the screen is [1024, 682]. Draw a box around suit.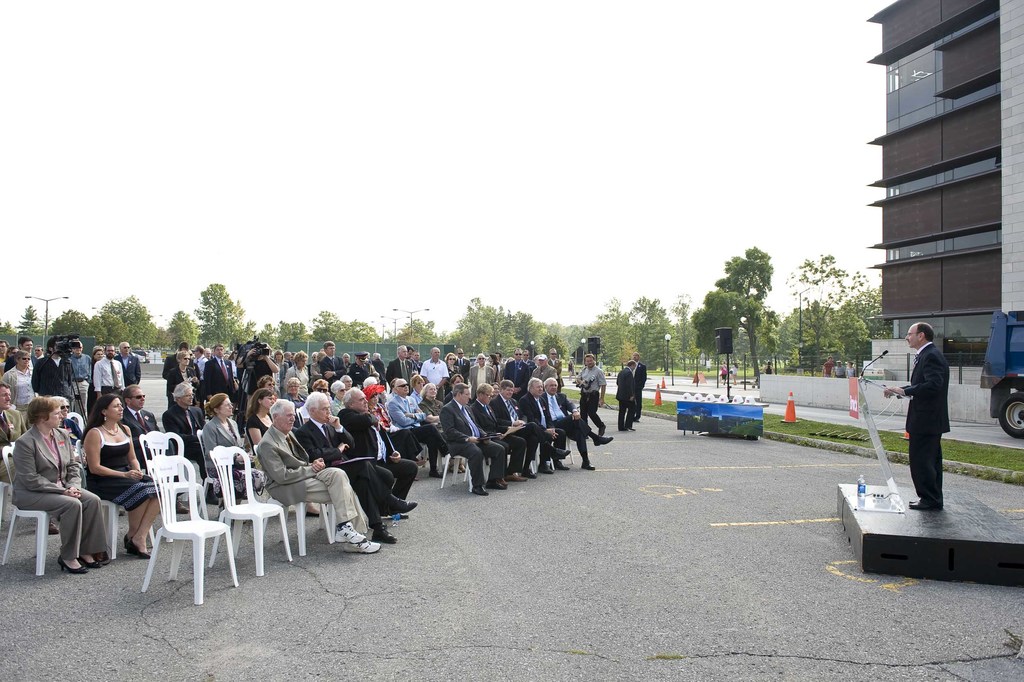
{"left": 614, "top": 369, "right": 636, "bottom": 429}.
